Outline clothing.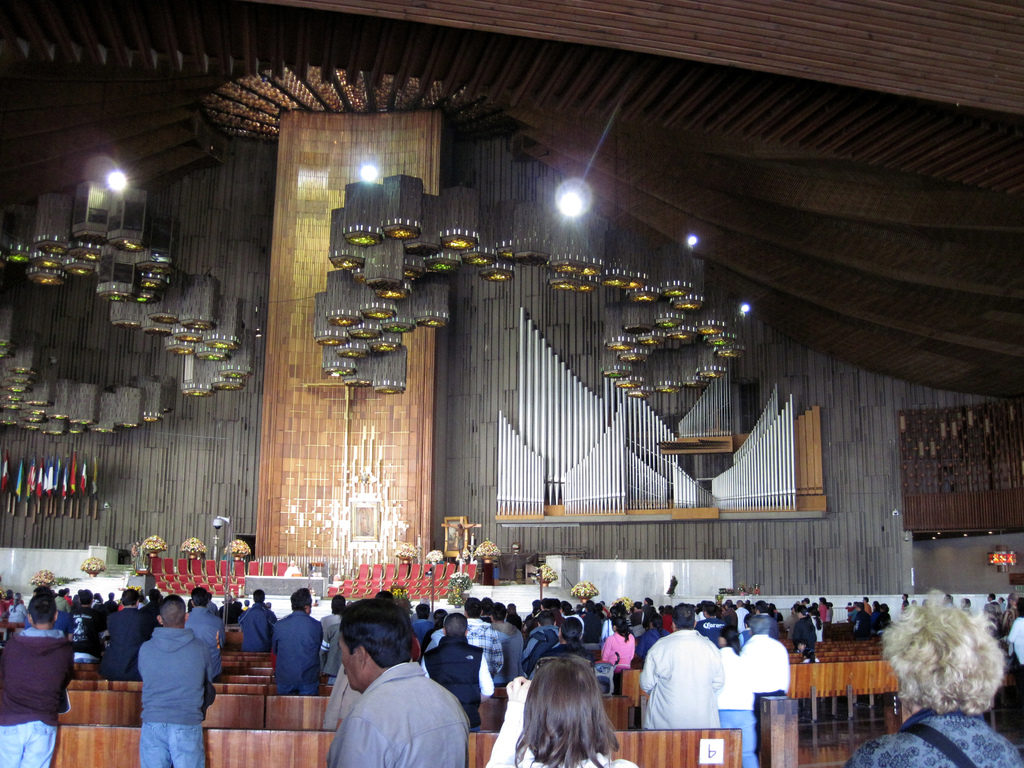
Outline: BBox(742, 636, 792, 695).
